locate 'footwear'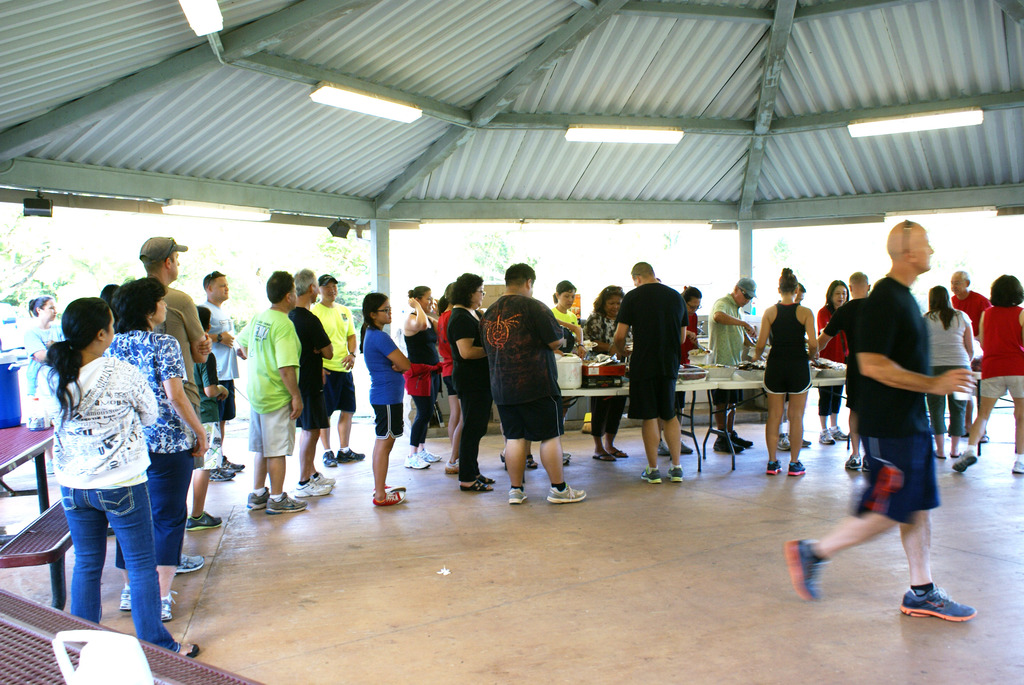
left=548, top=480, right=589, bottom=505
